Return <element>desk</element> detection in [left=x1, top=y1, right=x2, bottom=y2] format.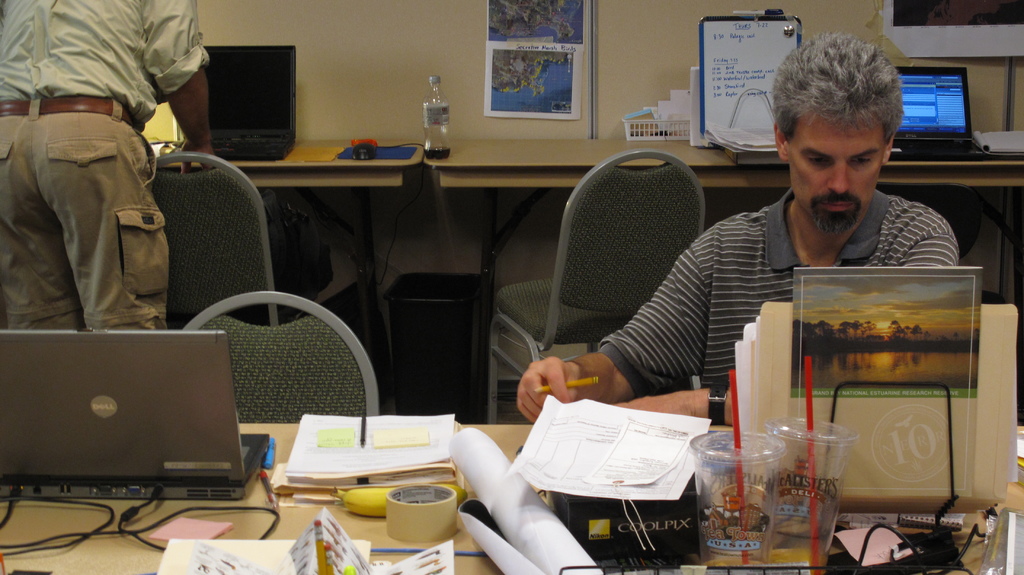
[left=199, top=137, right=420, bottom=409].
